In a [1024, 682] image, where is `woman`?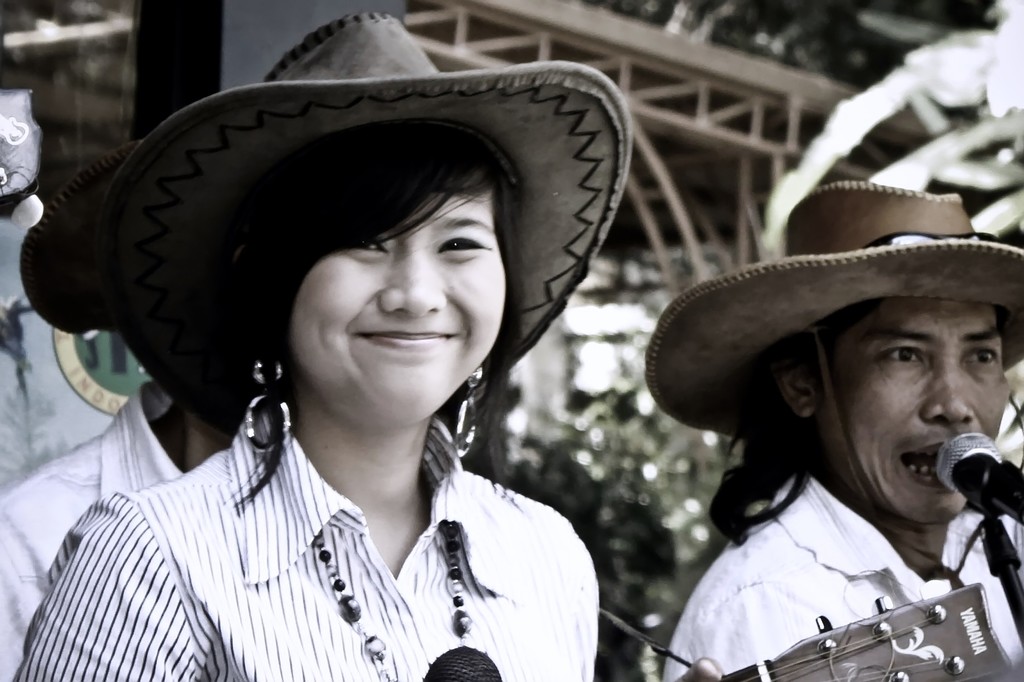
(x1=3, y1=0, x2=658, y2=681).
